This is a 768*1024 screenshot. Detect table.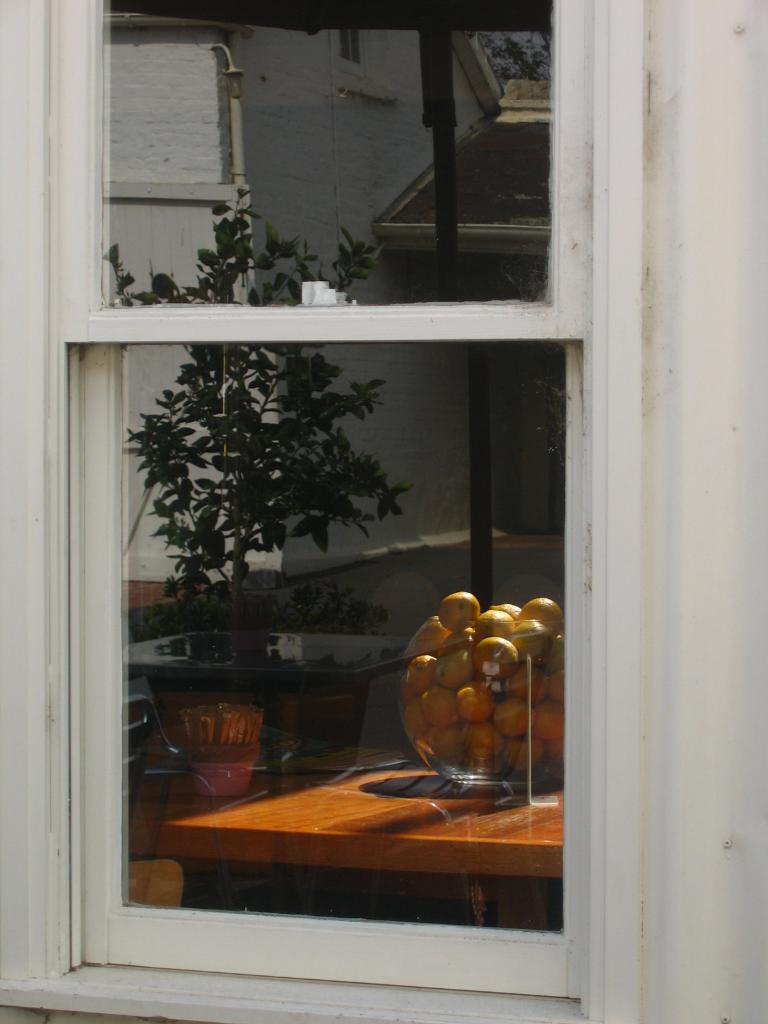
[x1=152, y1=762, x2=564, y2=927].
